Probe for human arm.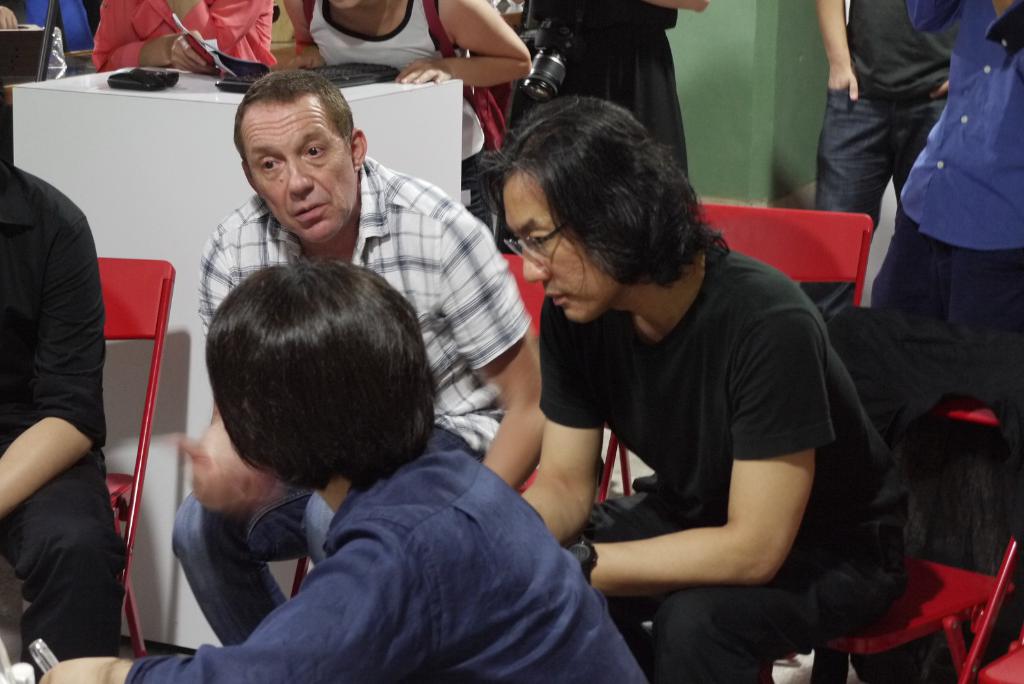
Probe result: rect(35, 527, 411, 683).
